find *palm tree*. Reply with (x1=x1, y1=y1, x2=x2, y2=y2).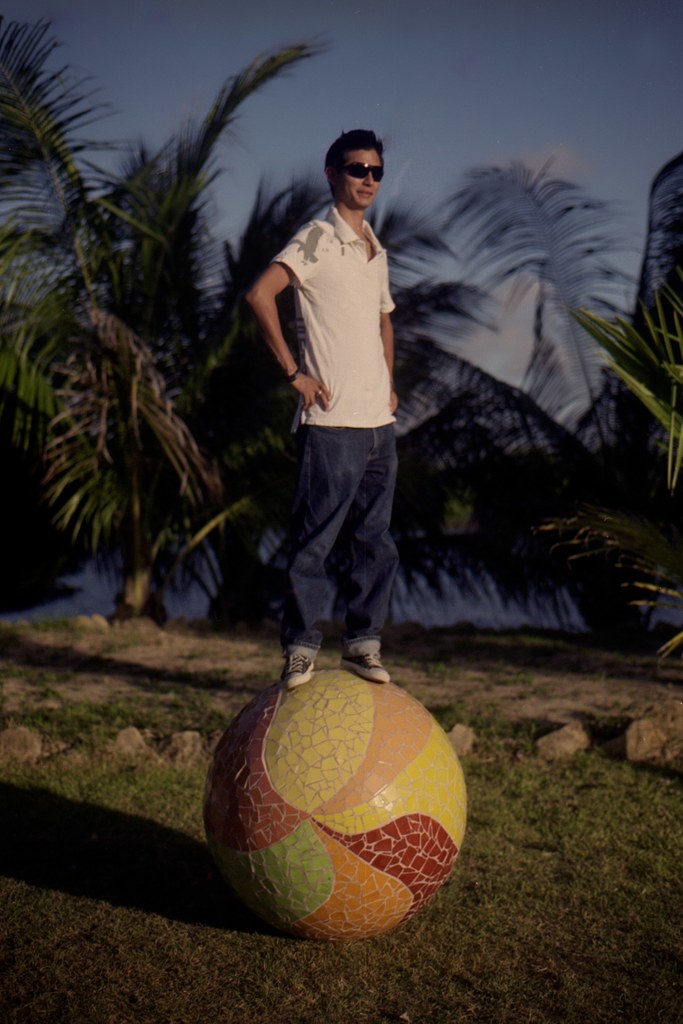
(x1=0, y1=22, x2=477, y2=609).
